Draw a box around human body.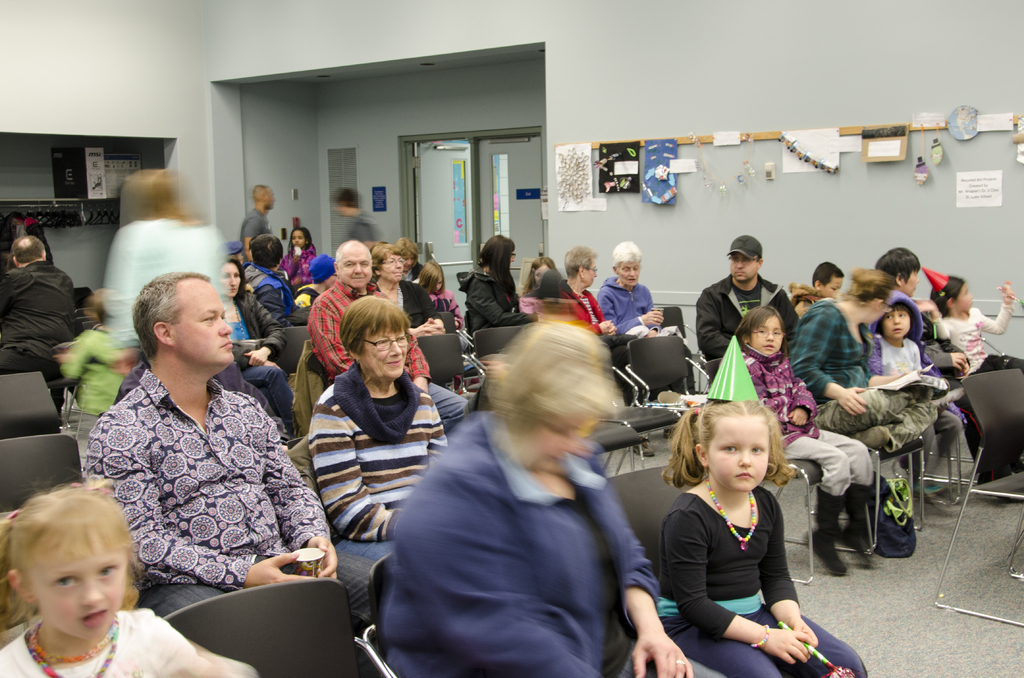
[81,275,340,621].
